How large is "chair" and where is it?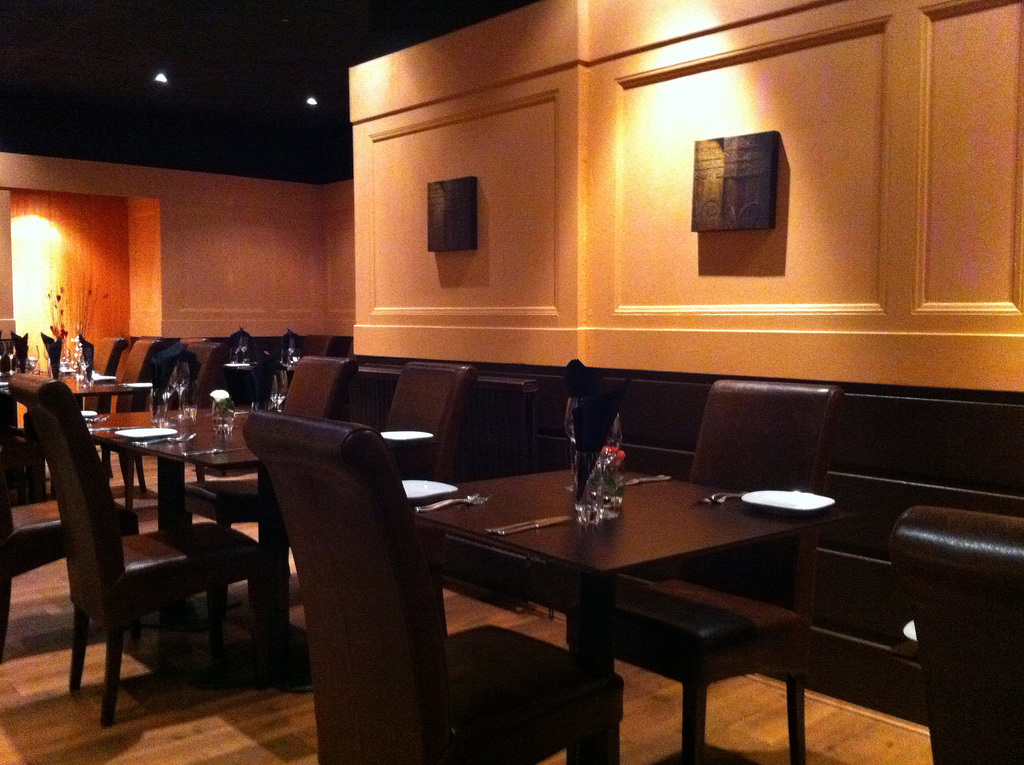
Bounding box: pyautogui.locateOnScreen(242, 426, 627, 764).
